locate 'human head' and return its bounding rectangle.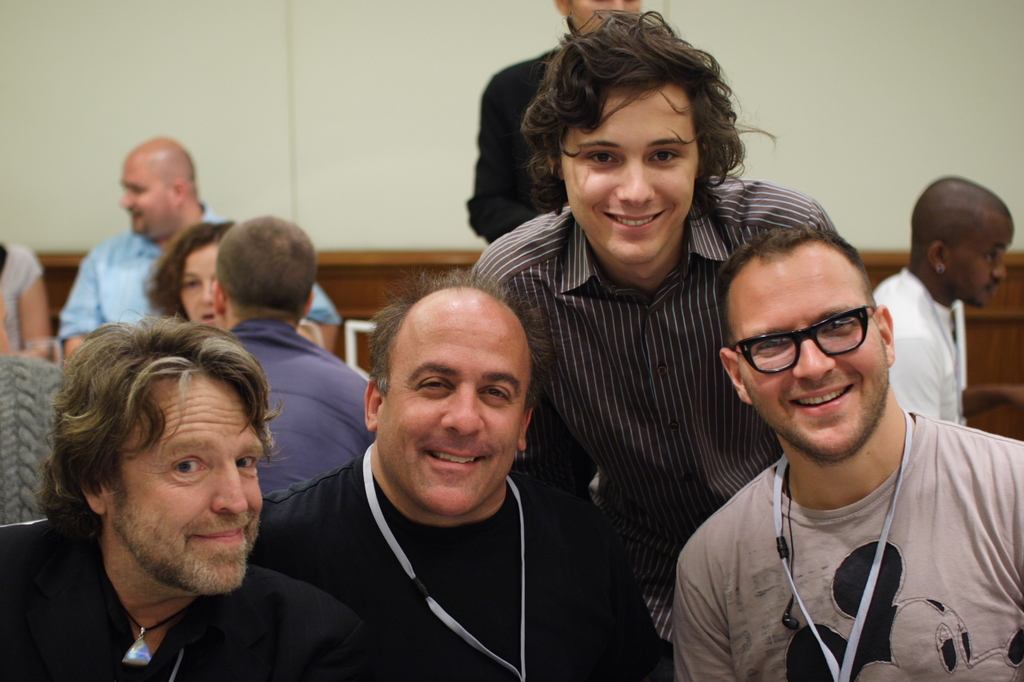
rect(549, 0, 646, 45).
